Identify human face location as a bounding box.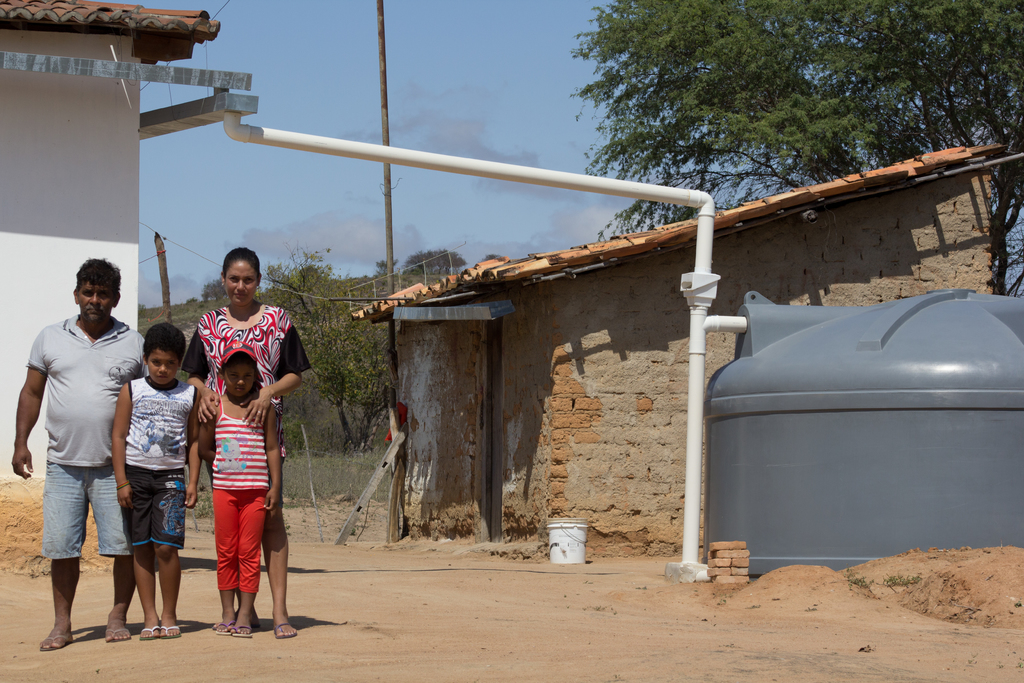
Rect(147, 347, 177, 383).
